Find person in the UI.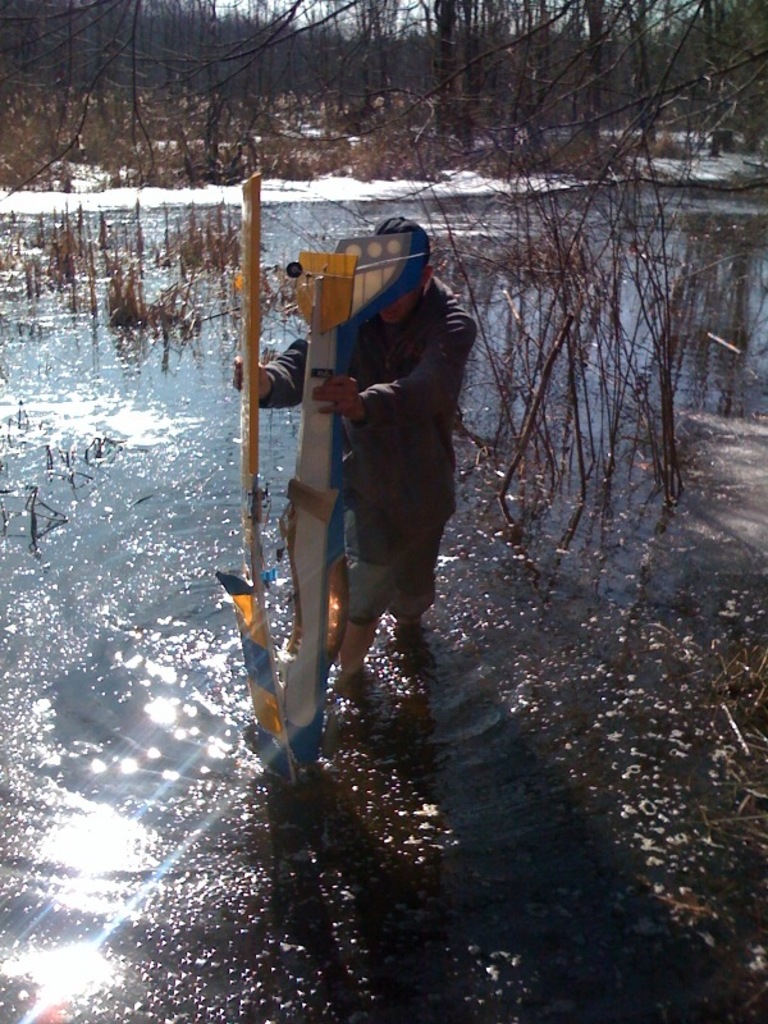
UI element at box=[229, 202, 461, 782].
